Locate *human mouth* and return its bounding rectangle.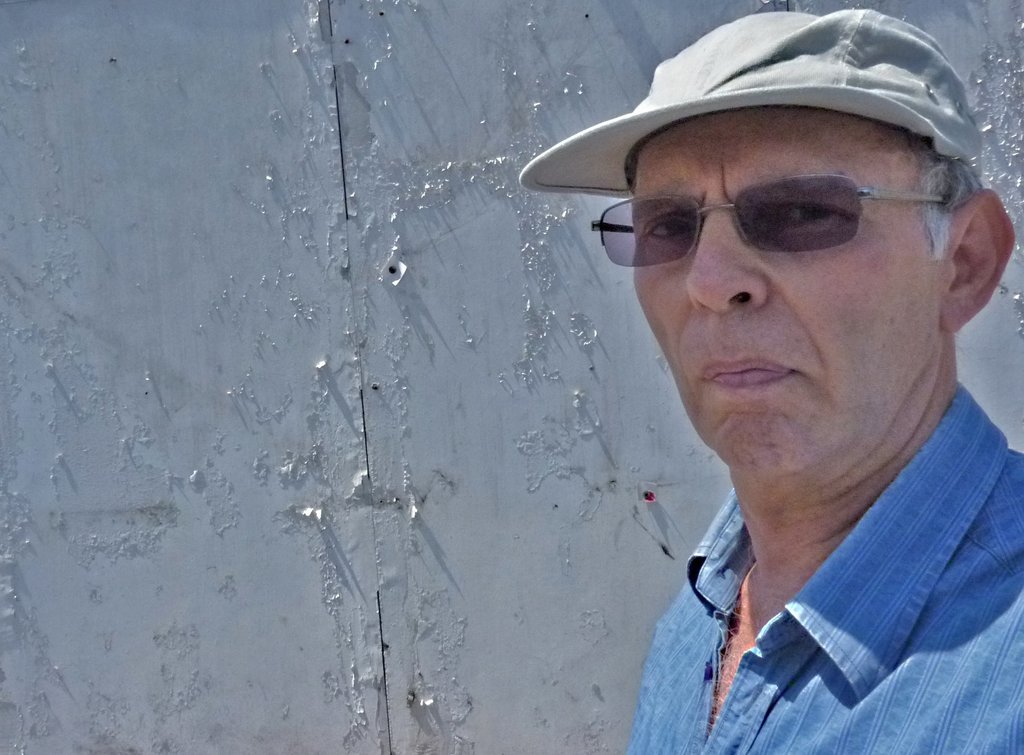
{"x1": 696, "y1": 350, "x2": 803, "y2": 391}.
